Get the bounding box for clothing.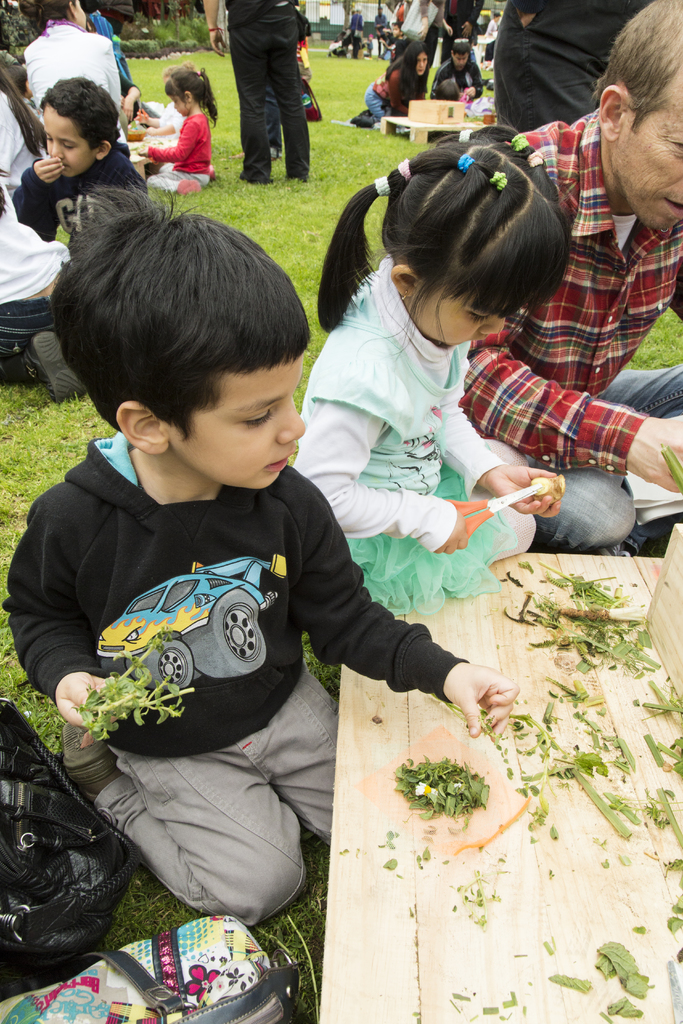
<box>145,117,212,194</box>.
